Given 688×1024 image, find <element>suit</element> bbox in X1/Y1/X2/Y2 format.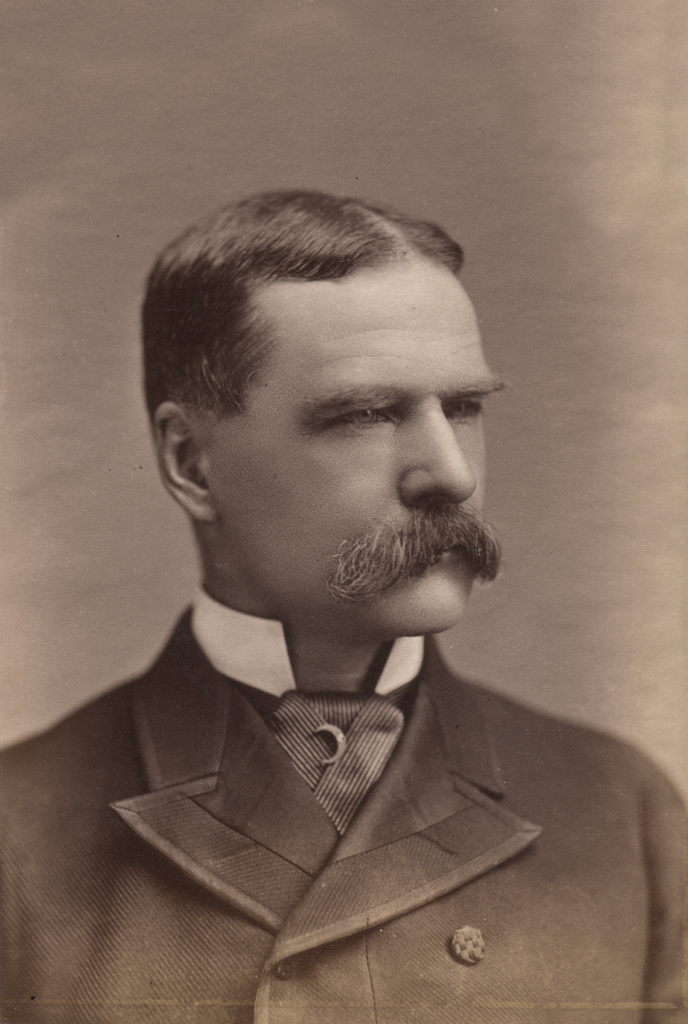
0/604/683/1023.
